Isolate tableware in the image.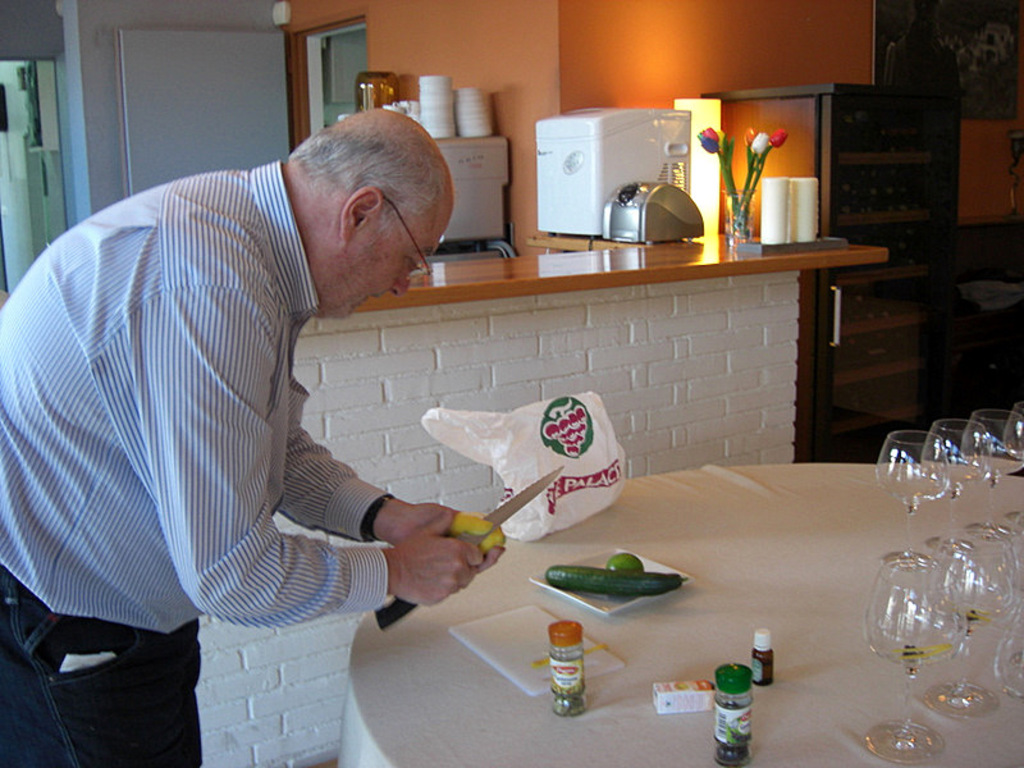
Isolated region: x1=531 y1=541 x2=691 y2=622.
